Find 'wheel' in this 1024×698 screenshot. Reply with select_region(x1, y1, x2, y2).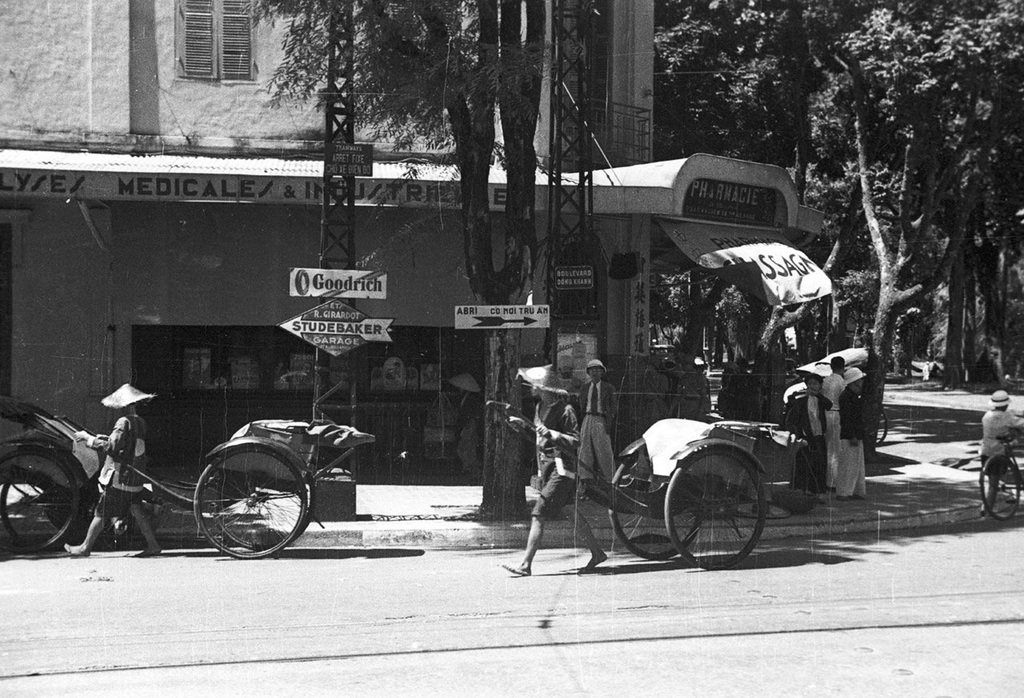
select_region(609, 455, 706, 560).
